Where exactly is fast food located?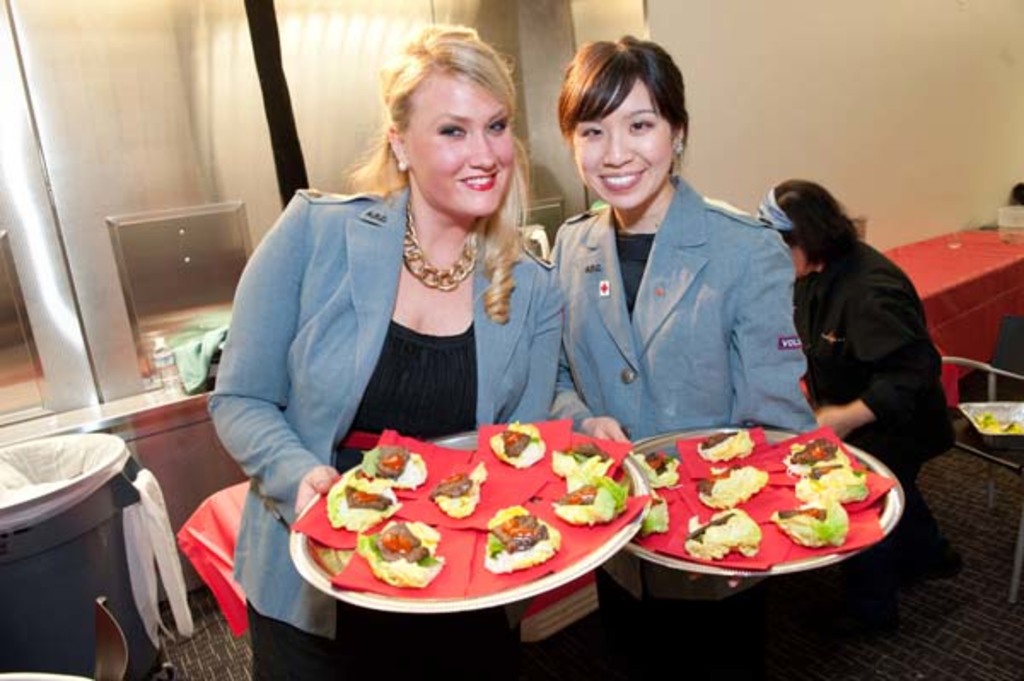
Its bounding box is <bbox>340, 418, 662, 556</bbox>.
